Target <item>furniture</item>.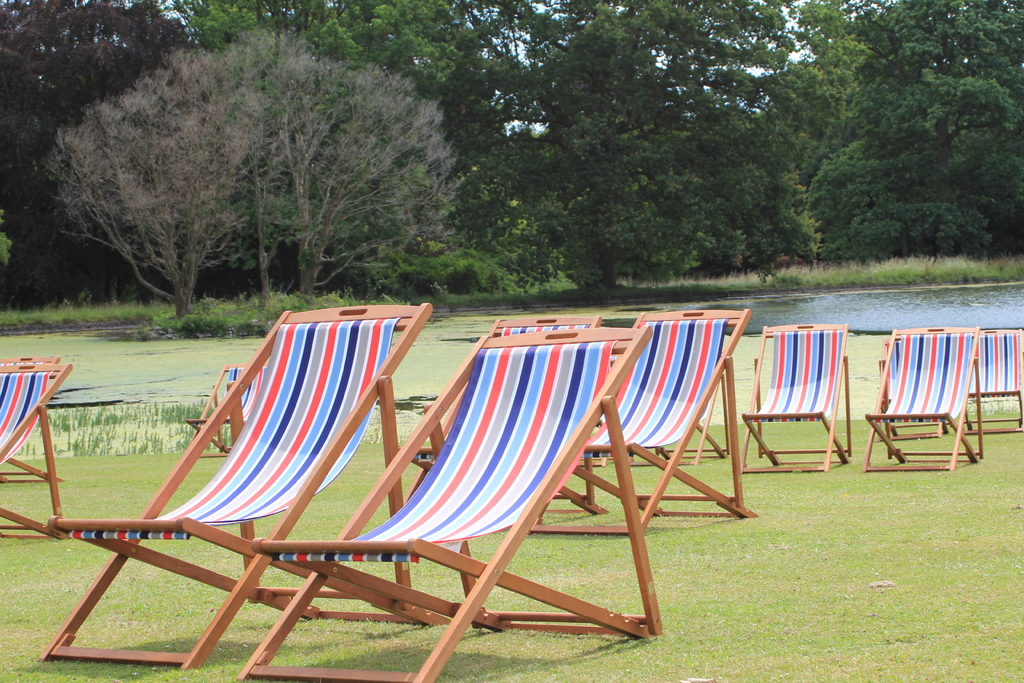
Target region: l=530, t=304, r=761, b=534.
